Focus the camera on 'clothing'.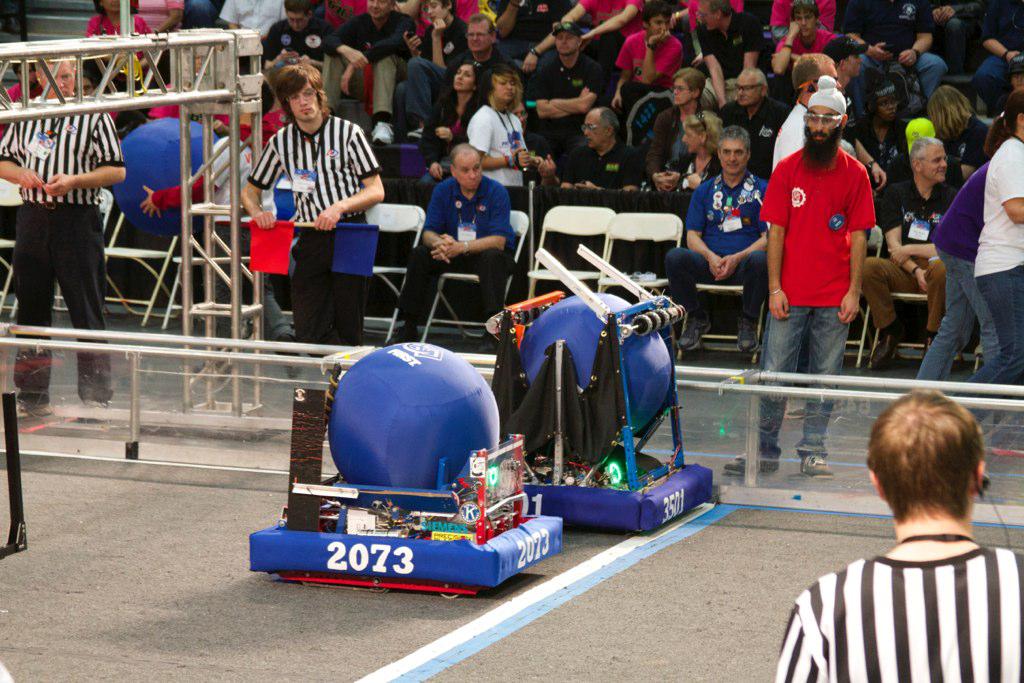
Focus region: (855, 171, 959, 329).
